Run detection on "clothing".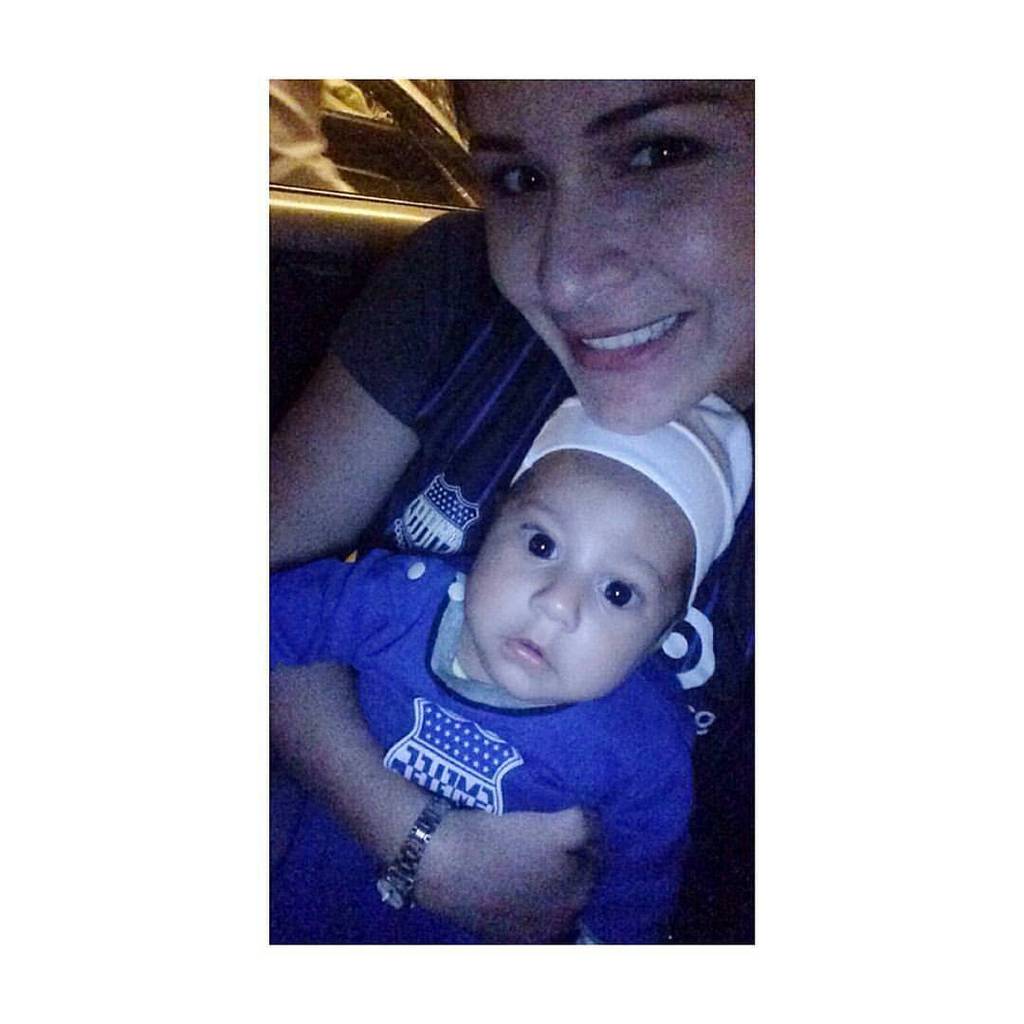
Result: left=339, top=209, right=778, bottom=958.
